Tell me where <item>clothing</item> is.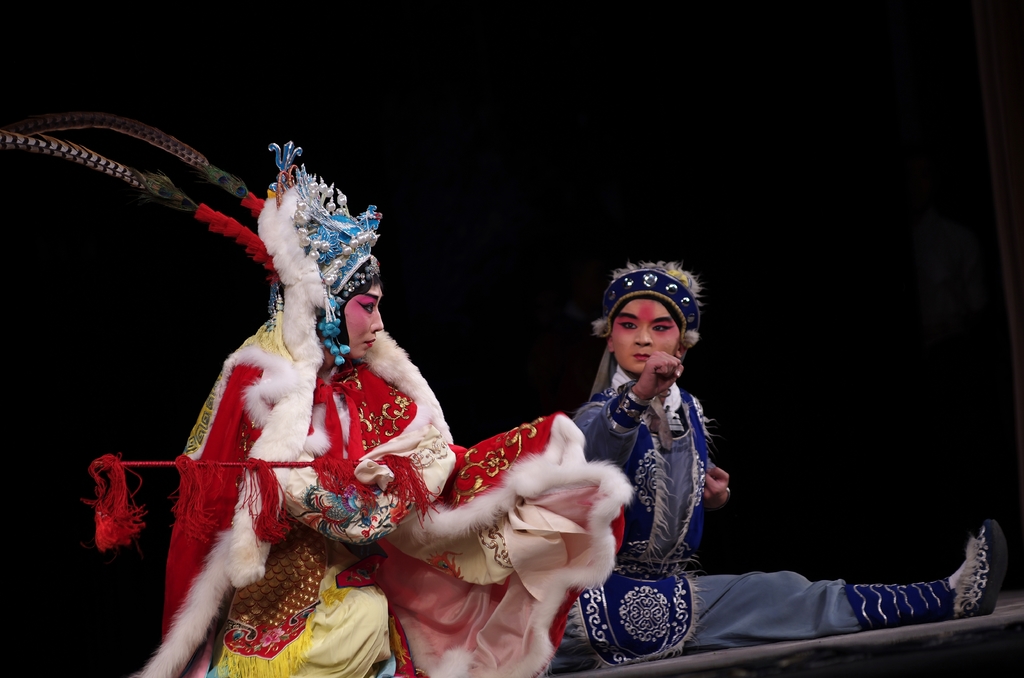
<item>clothing</item> is at 547 367 941 658.
